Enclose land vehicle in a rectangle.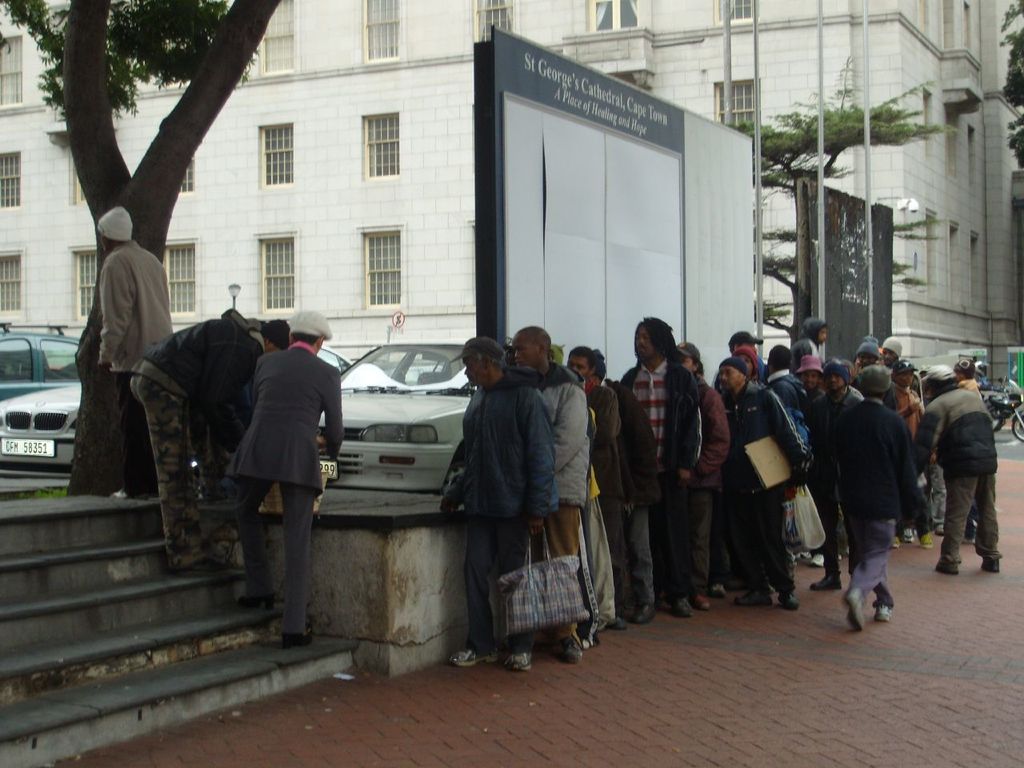
981/366/1023/439.
